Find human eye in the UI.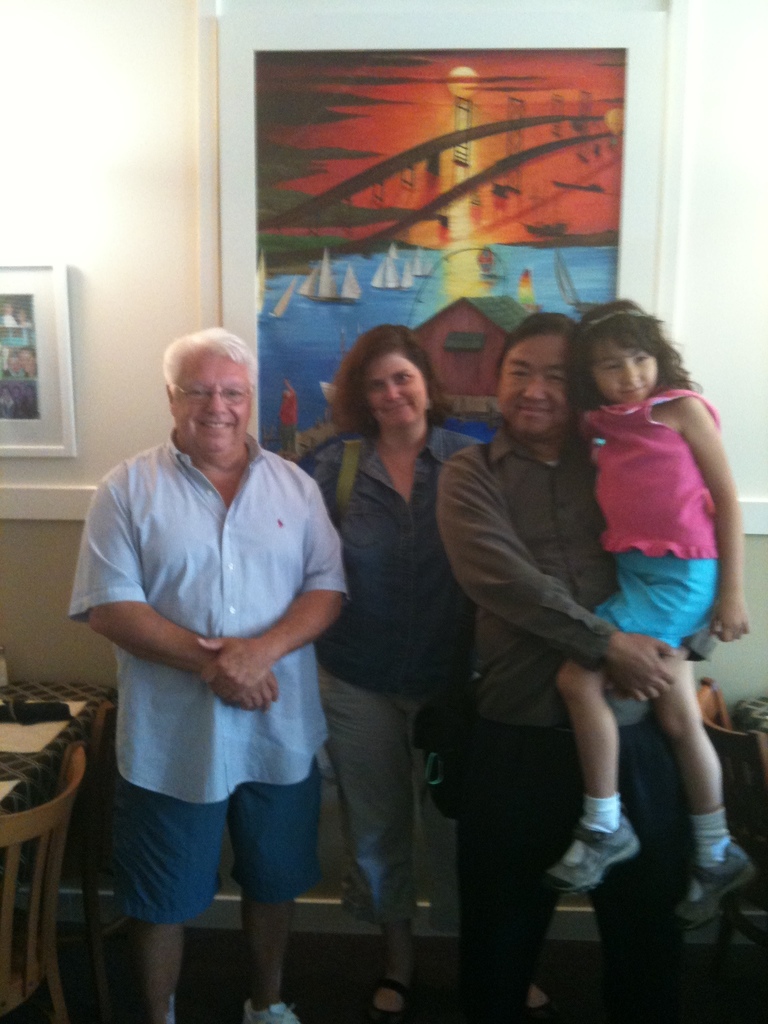
UI element at 391, 374, 413, 387.
